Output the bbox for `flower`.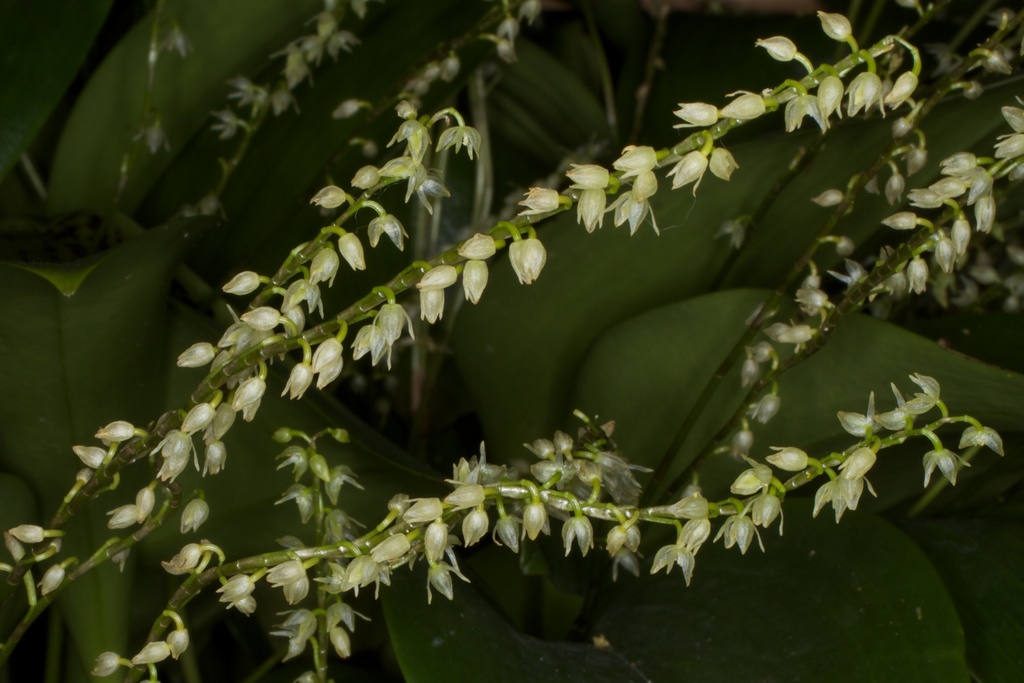
bbox(518, 498, 548, 542).
